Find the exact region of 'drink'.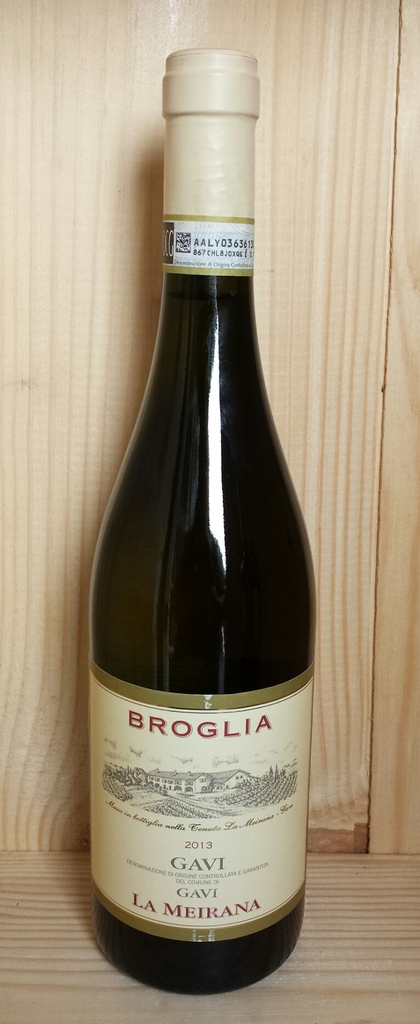
Exact region: Rect(70, 238, 306, 1023).
